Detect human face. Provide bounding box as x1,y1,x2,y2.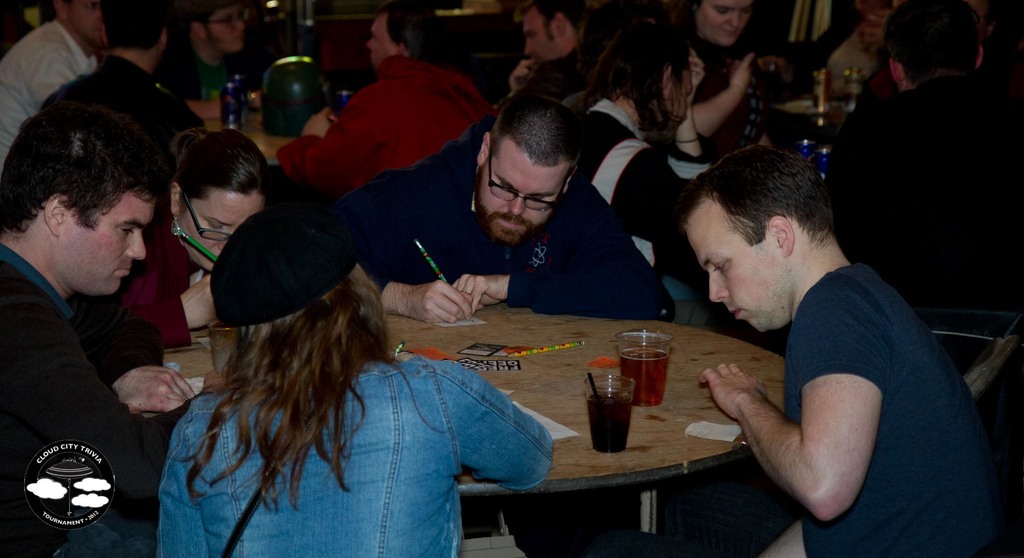
206,4,246,54.
